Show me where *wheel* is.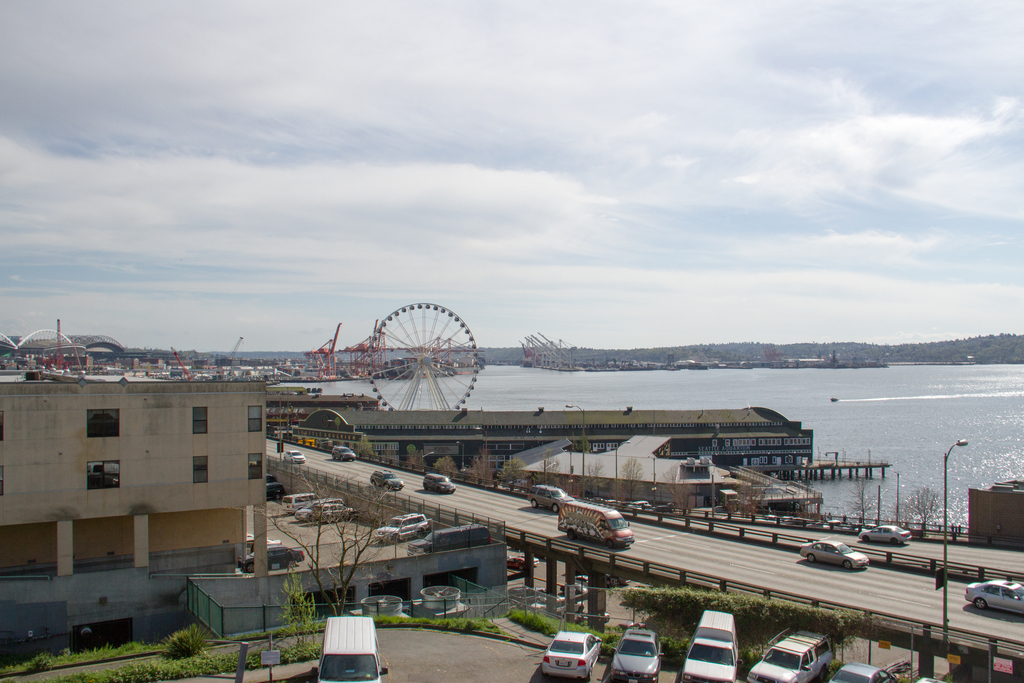
*wheel* is at l=806, t=551, r=815, b=562.
